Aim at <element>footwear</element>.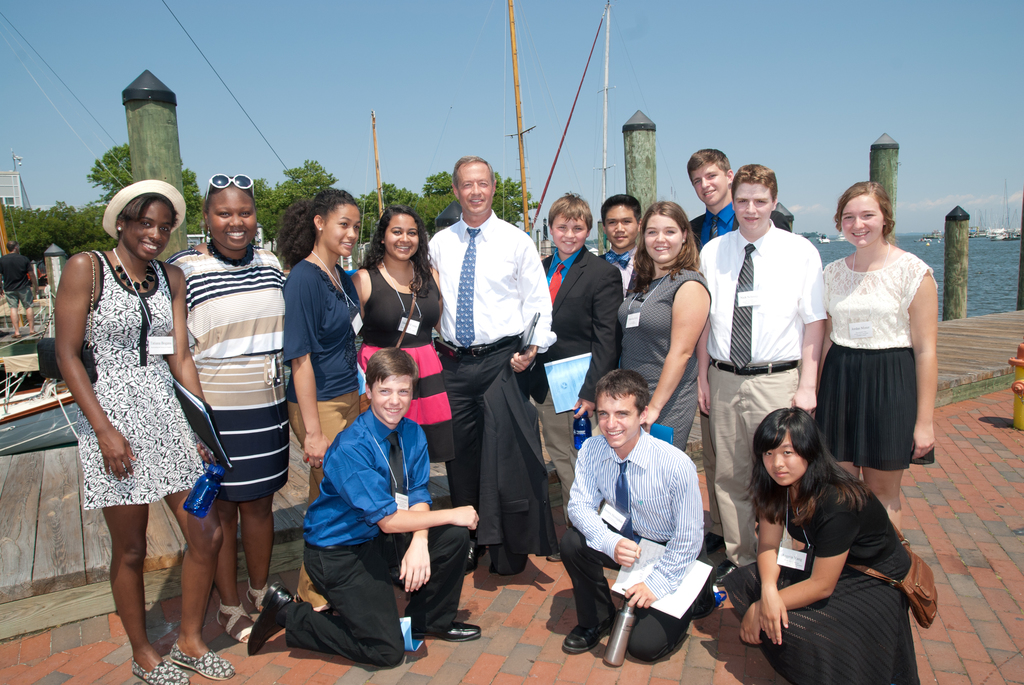
Aimed at 543/549/563/561.
